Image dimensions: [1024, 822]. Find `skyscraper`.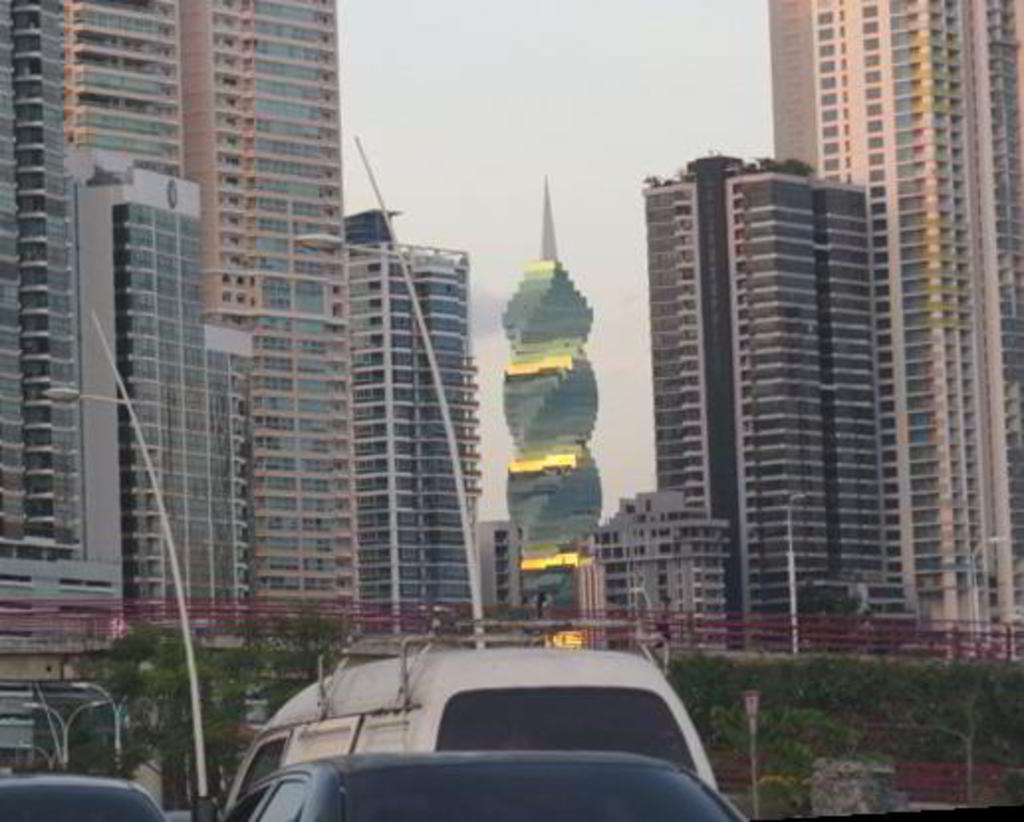
[x1=645, y1=149, x2=873, y2=649].
